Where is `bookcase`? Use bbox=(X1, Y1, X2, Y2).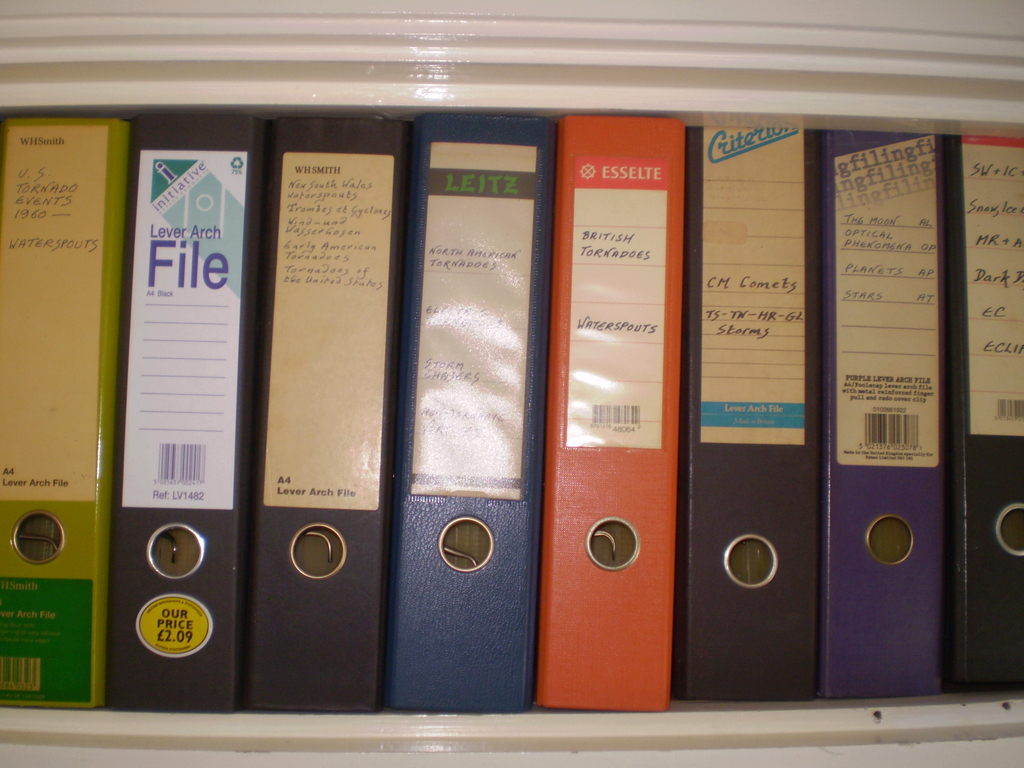
bbox=(0, 0, 1023, 767).
